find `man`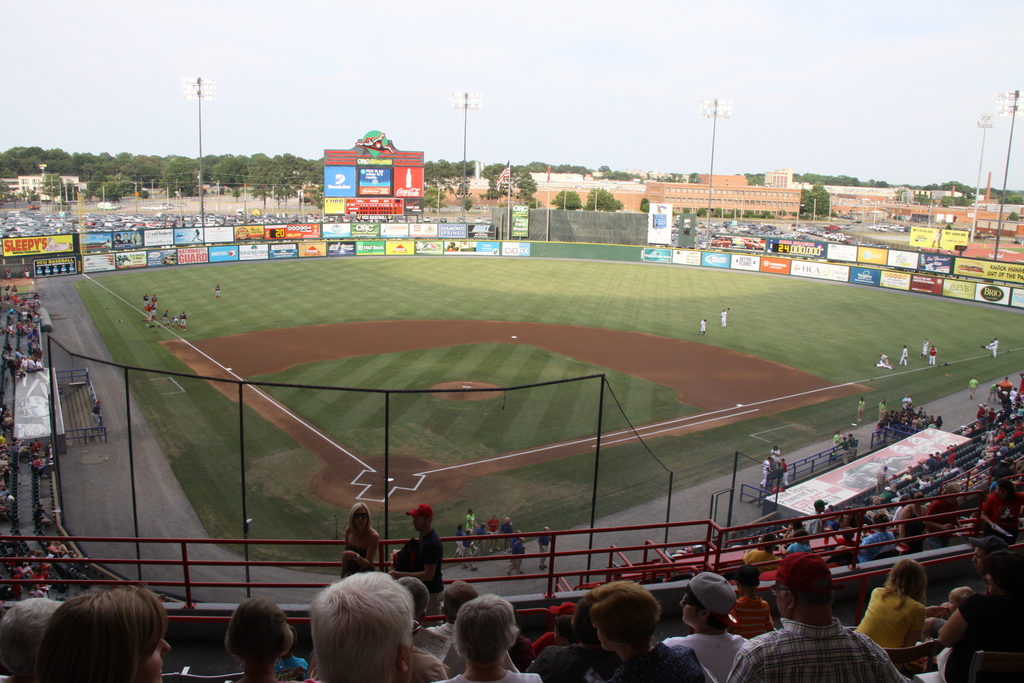
Rect(920, 341, 929, 357)
